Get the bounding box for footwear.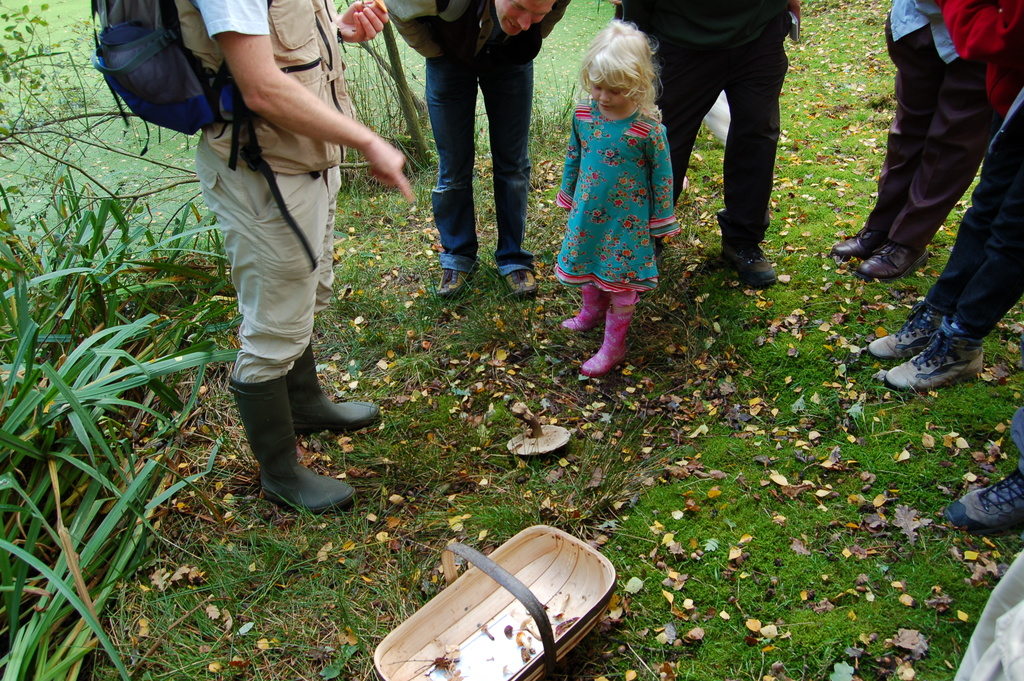
{"x1": 867, "y1": 306, "x2": 940, "y2": 361}.
